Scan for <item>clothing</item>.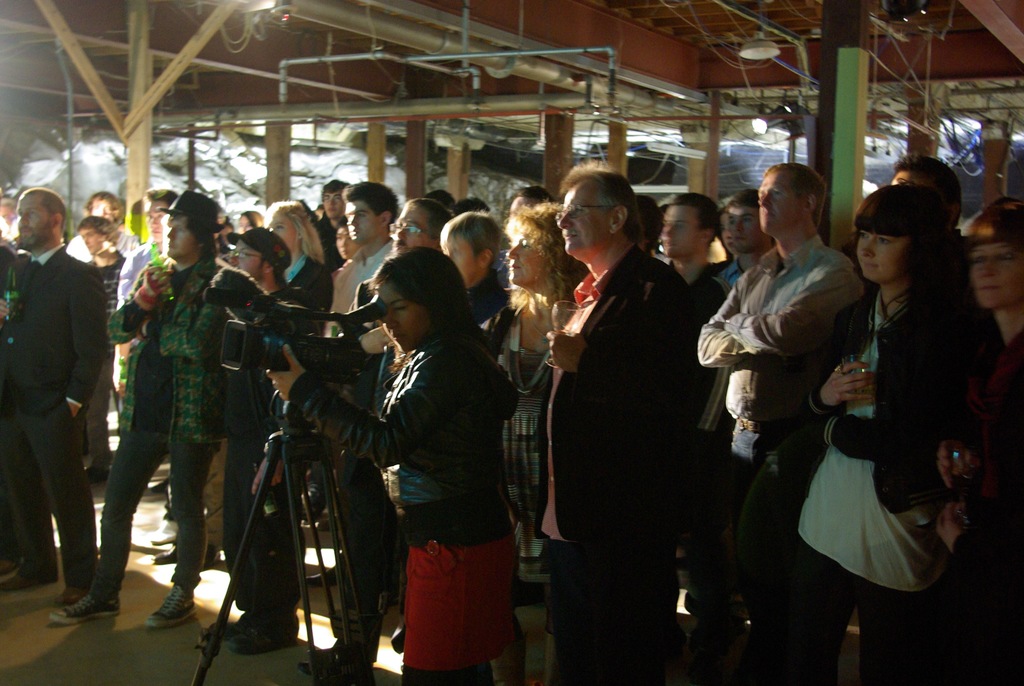
Scan result: x1=531, y1=181, x2=727, y2=675.
